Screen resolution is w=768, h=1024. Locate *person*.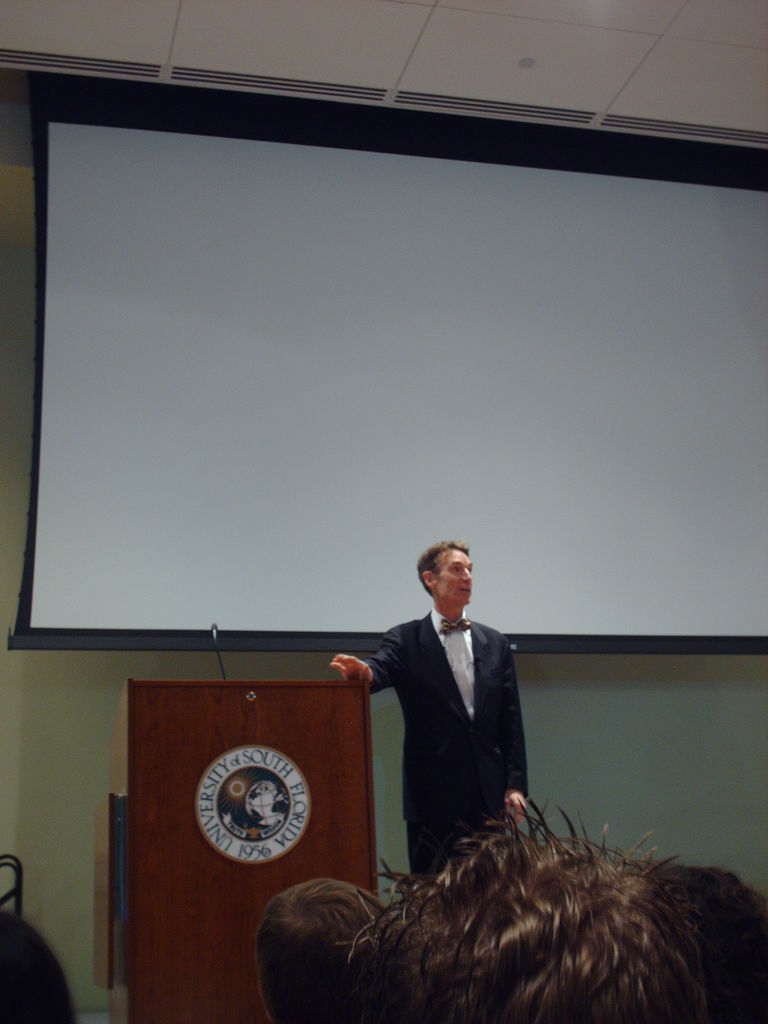
Rect(0, 906, 83, 1023).
